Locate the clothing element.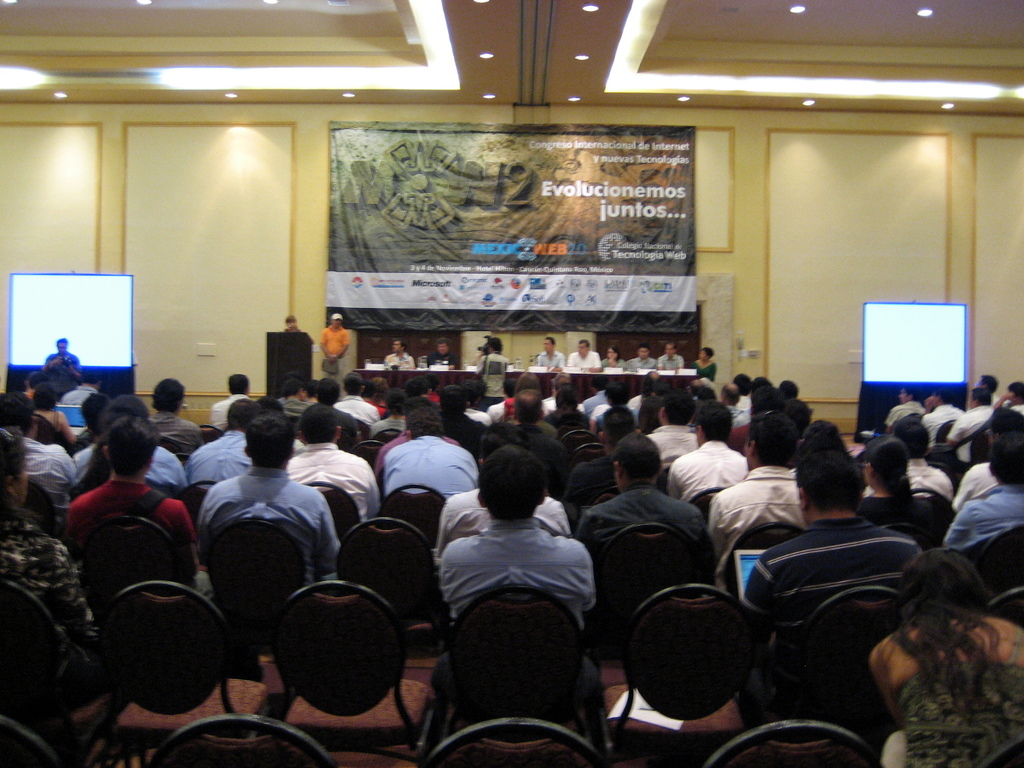
Element bbox: l=916, t=403, r=959, b=444.
